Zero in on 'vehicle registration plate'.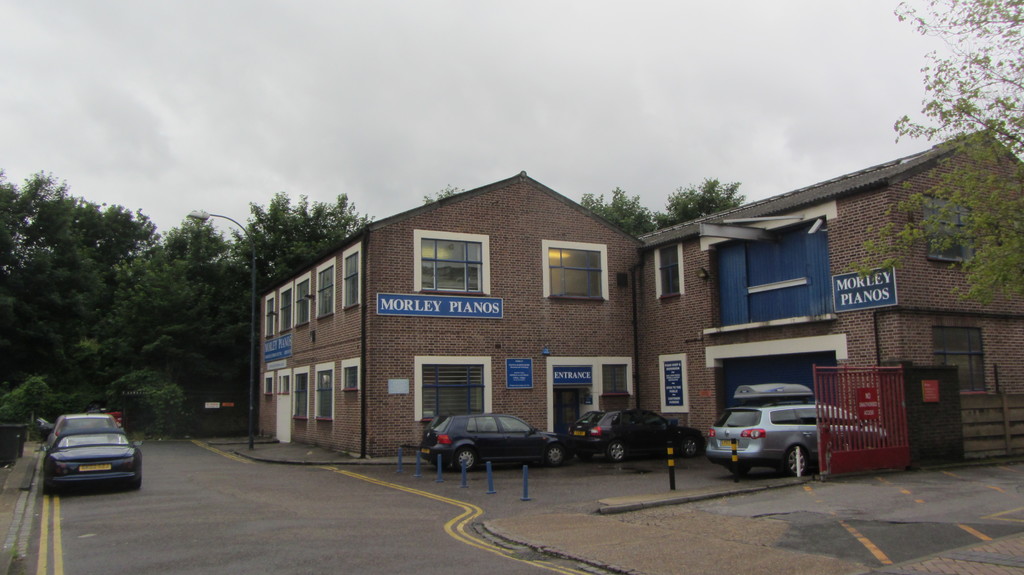
Zeroed in: <bbox>80, 461, 112, 471</bbox>.
